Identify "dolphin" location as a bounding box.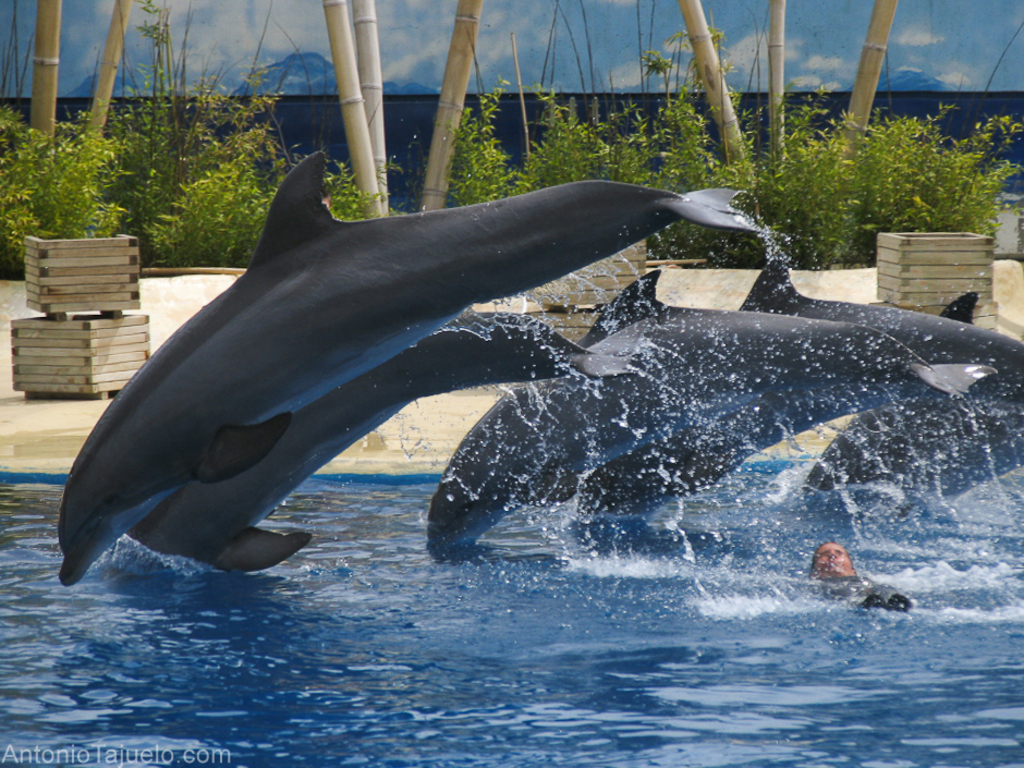
423:266:993:570.
